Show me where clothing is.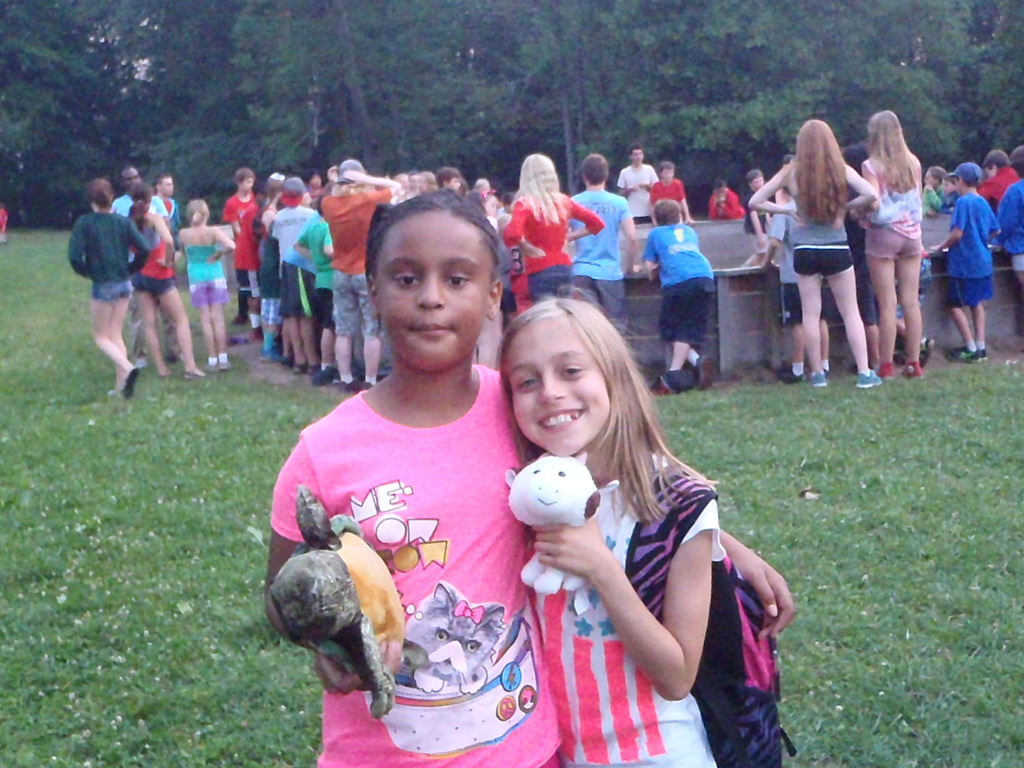
clothing is at select_region(712, 158, 924, 324).
